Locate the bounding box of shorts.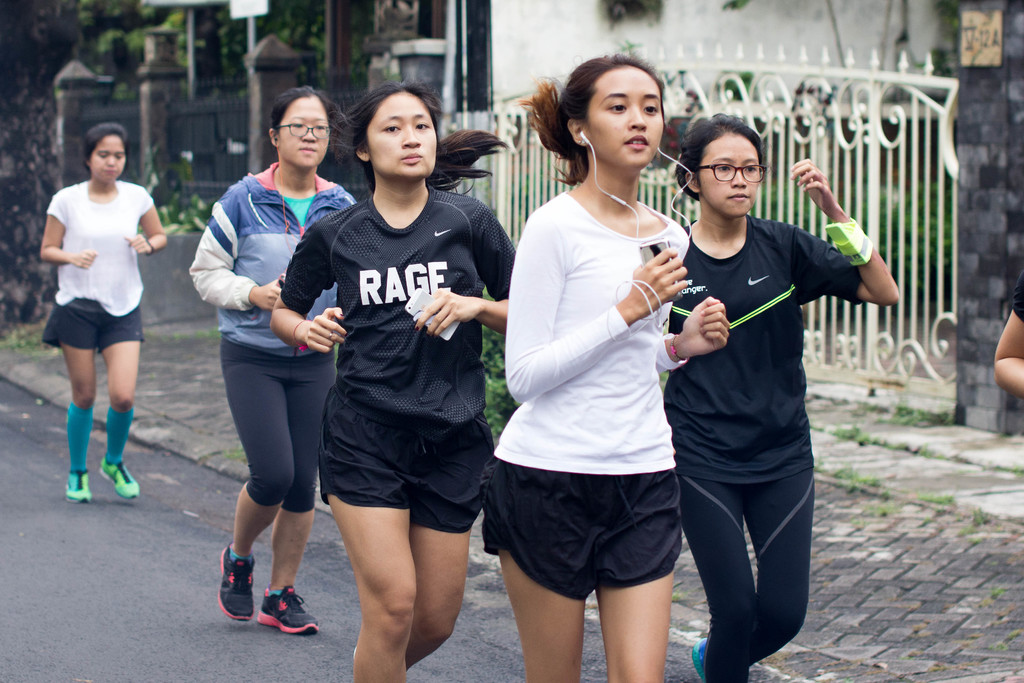
Bounding box: (319,399,497,531).
